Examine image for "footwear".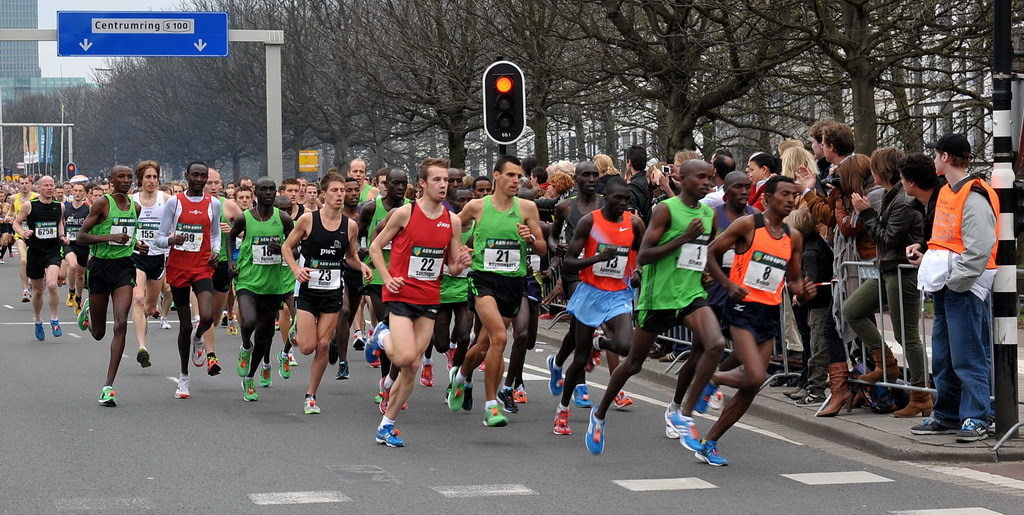
Examination result: l=571, t=382, r=590, b=406.
